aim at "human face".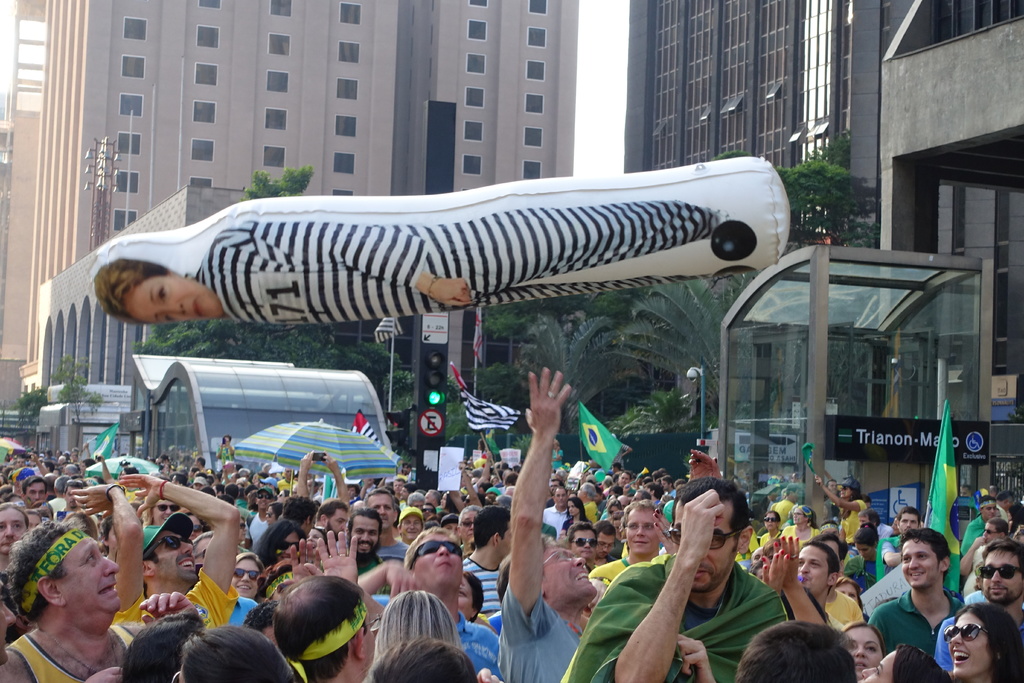
Aimed at (440,491,447,509).
